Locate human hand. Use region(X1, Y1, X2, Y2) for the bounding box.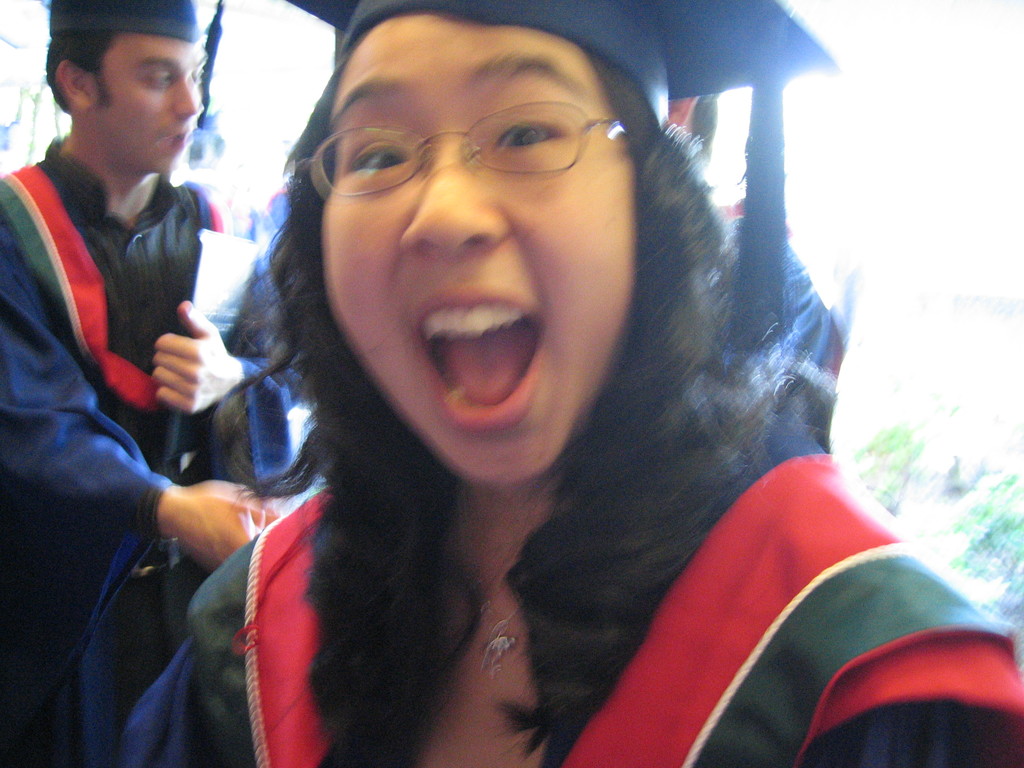
region(150, 301, 240, 422).
